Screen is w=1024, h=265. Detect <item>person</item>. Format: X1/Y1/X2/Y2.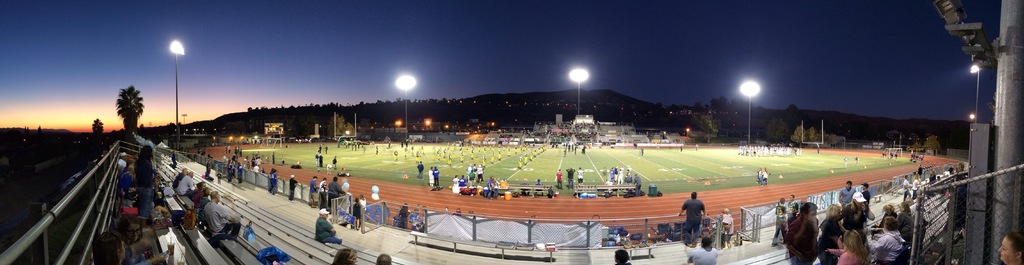
314/207/342/246.
